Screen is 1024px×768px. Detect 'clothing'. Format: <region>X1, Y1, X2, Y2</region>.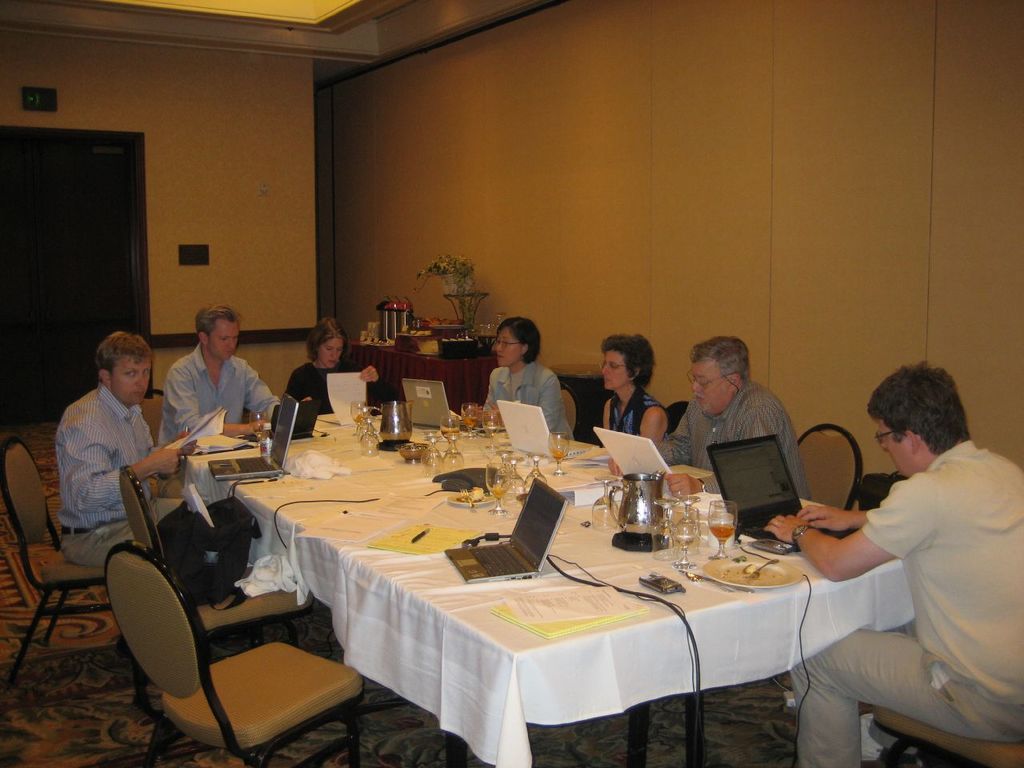
<region>643, 373, 817, 506</region>.
